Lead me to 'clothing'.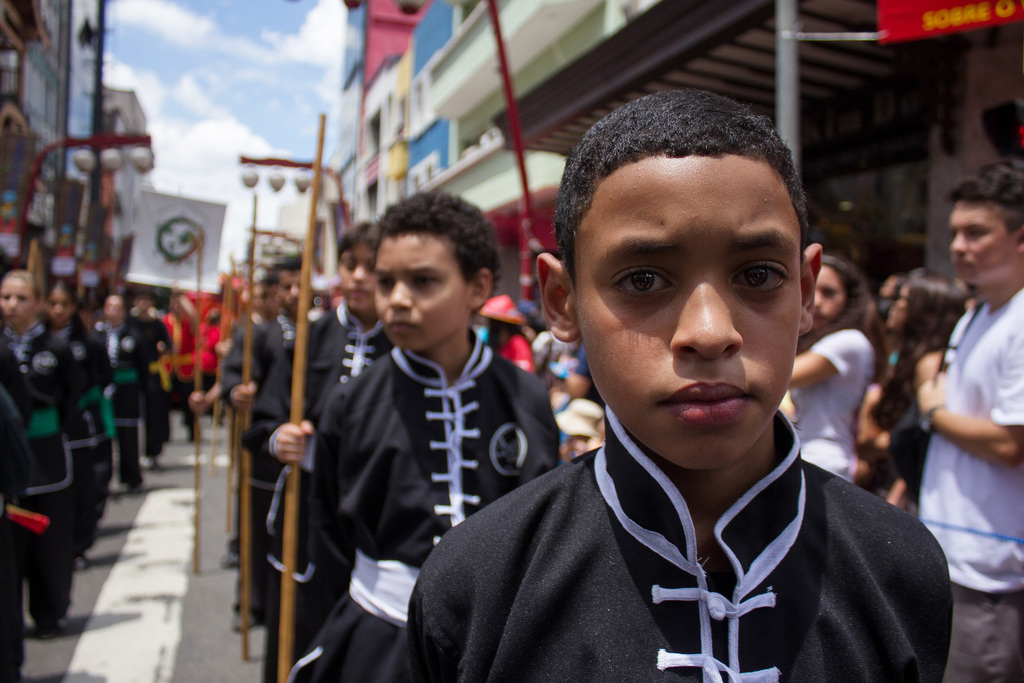
Lead to detection(143, 308, 164, 454).
